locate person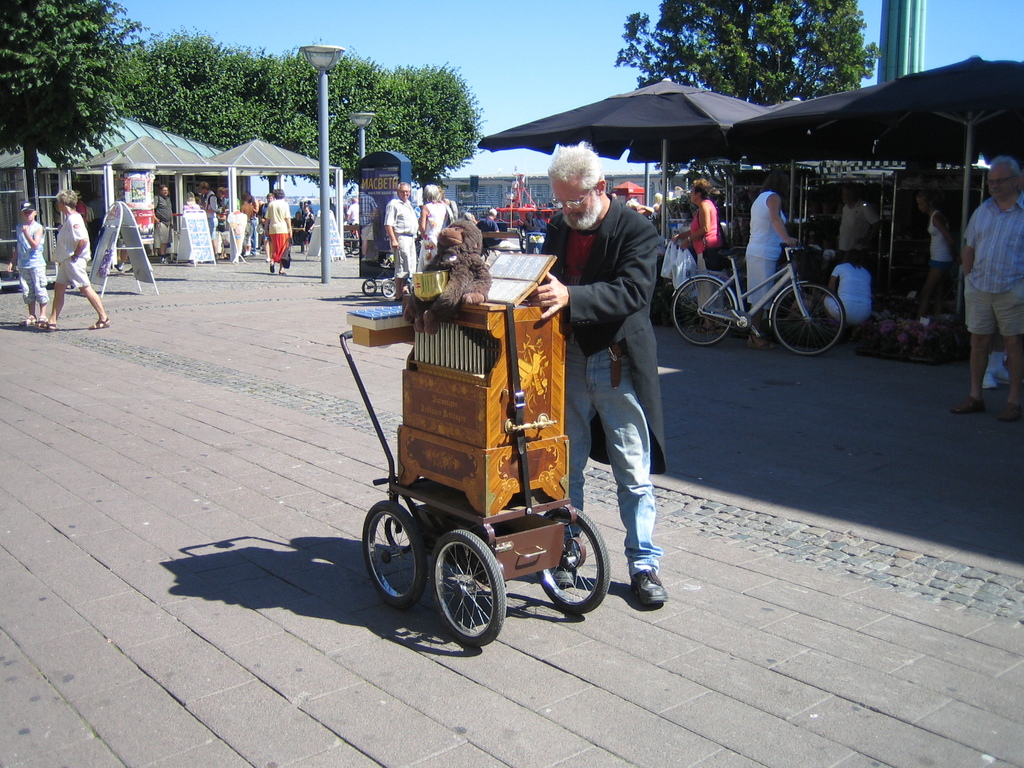
267/184/288/268
